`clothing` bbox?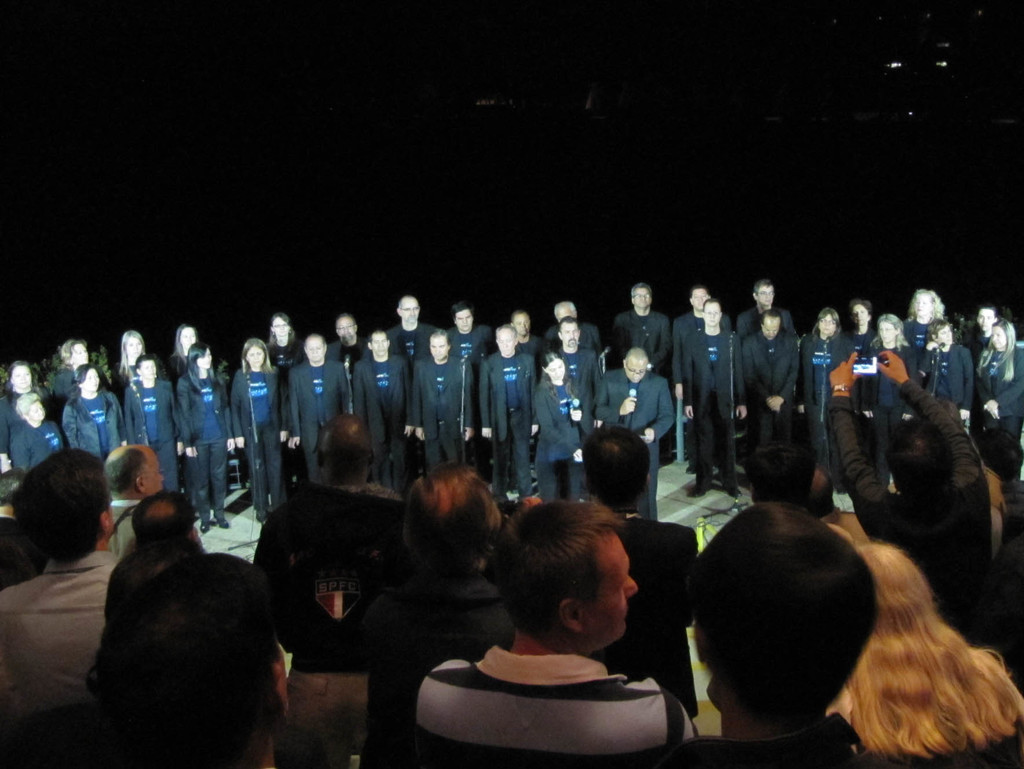
bbox=(557, 344, 596, 397)
